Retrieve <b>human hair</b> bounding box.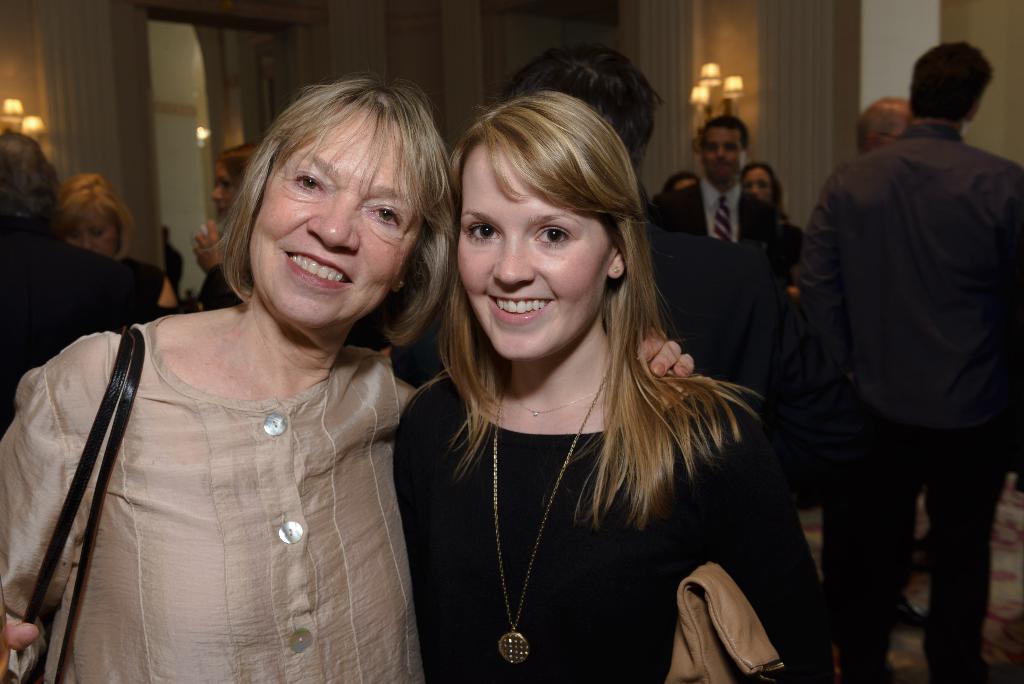
Bounding box: (x1=912, y1=43, x2=998, y2=123).
